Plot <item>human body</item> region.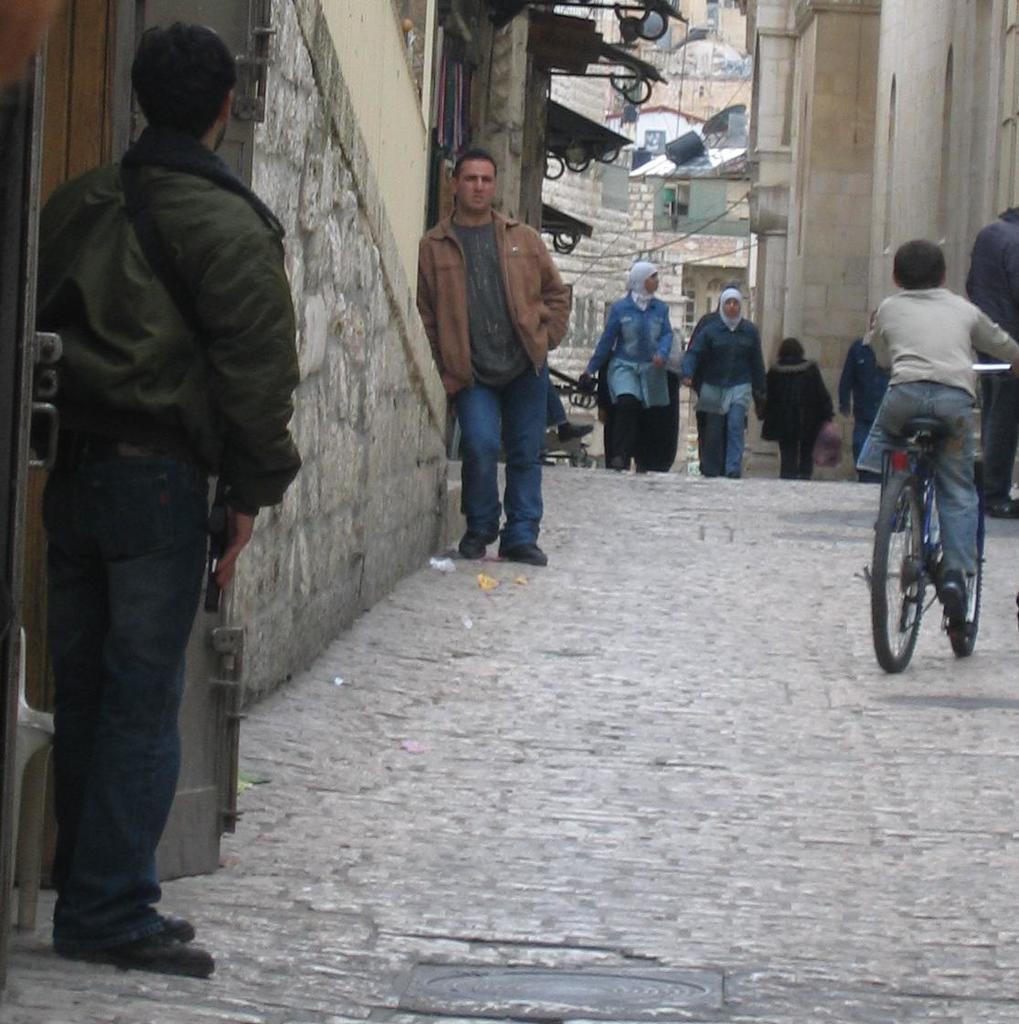
Plotted at [34, 135, 308, 978].
